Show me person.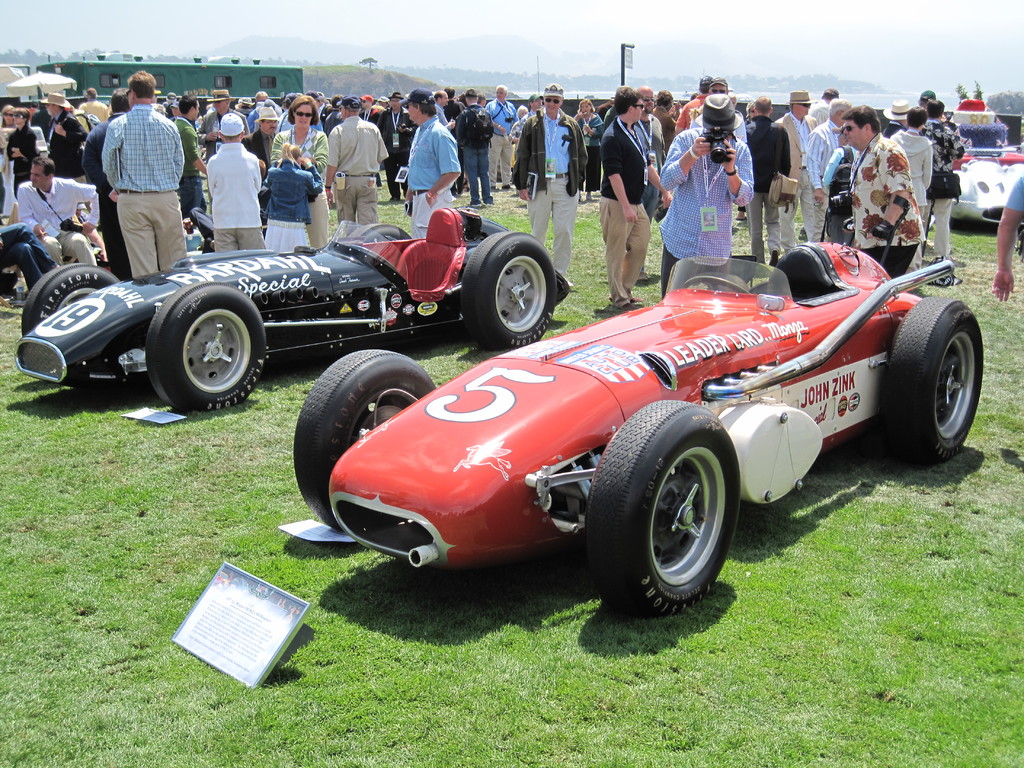
person is here: 7 113 36 180.
